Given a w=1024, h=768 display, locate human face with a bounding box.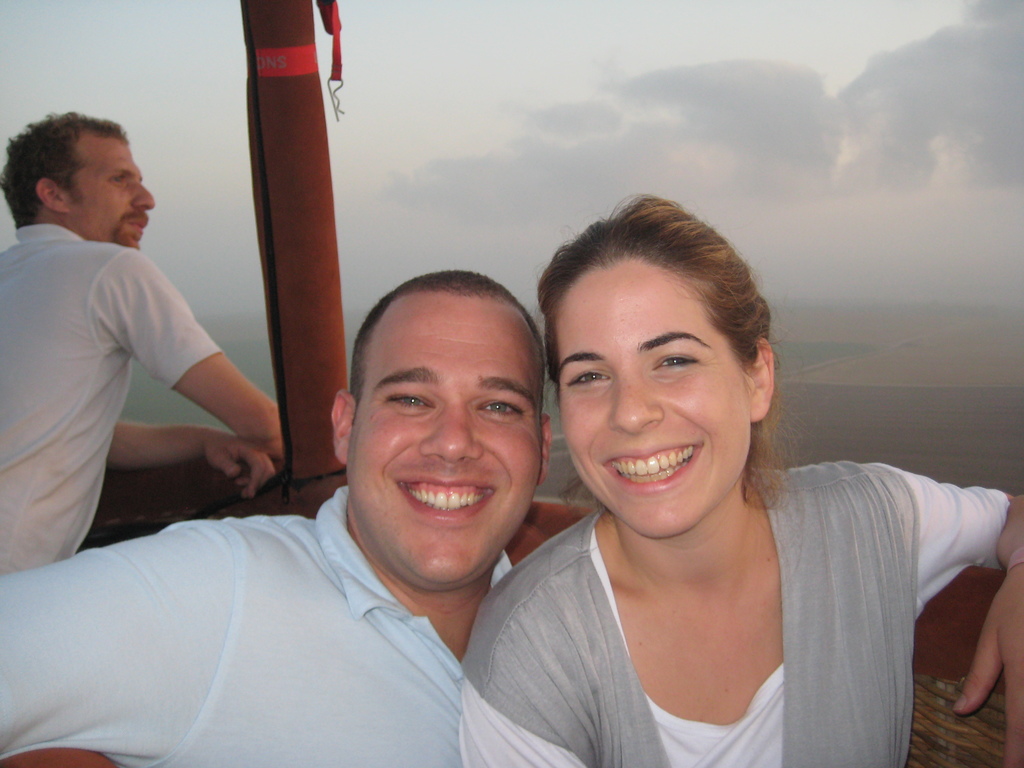
Located: box=[342, 296, 543, 590].
